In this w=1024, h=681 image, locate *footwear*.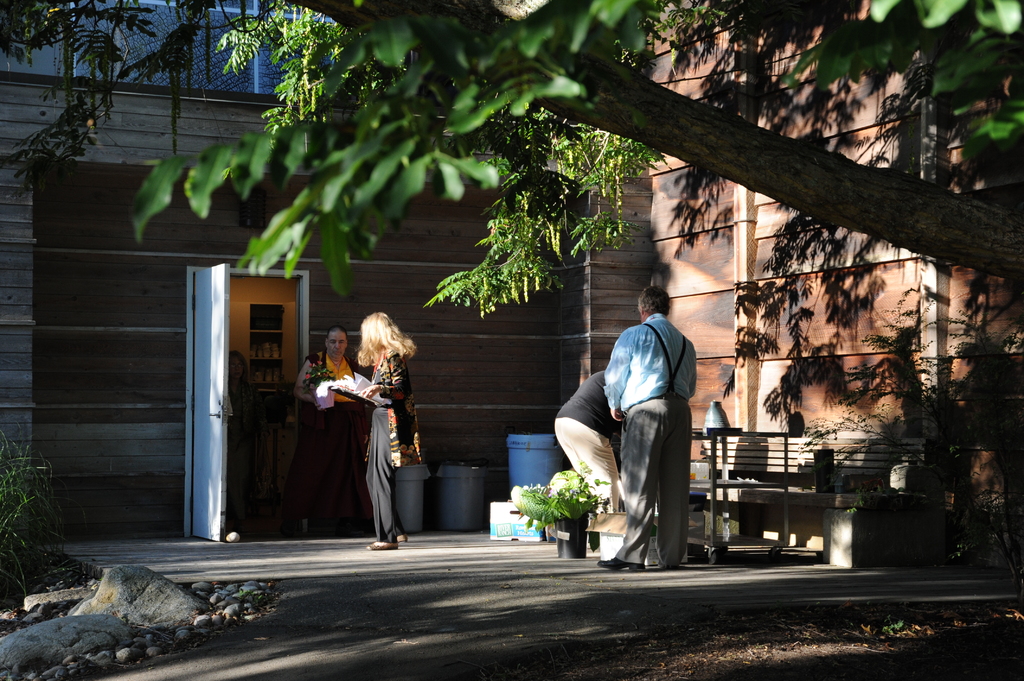
Bounding box: locate(394, 534, 408, 545).
